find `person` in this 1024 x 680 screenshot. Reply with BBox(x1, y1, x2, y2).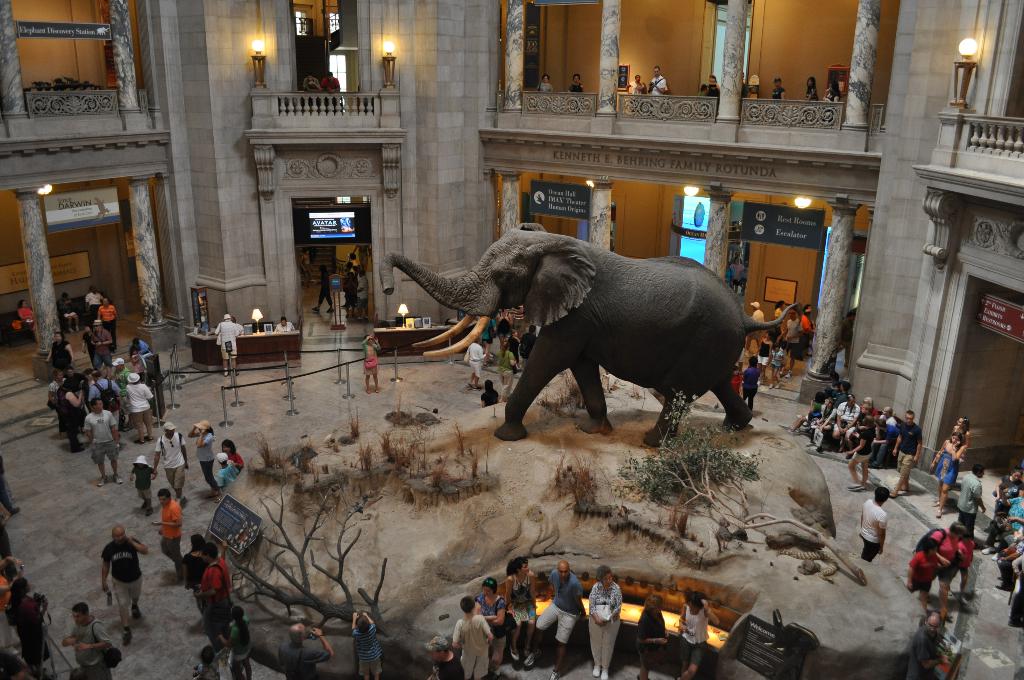
BBox(701, 79, 716, 96).
